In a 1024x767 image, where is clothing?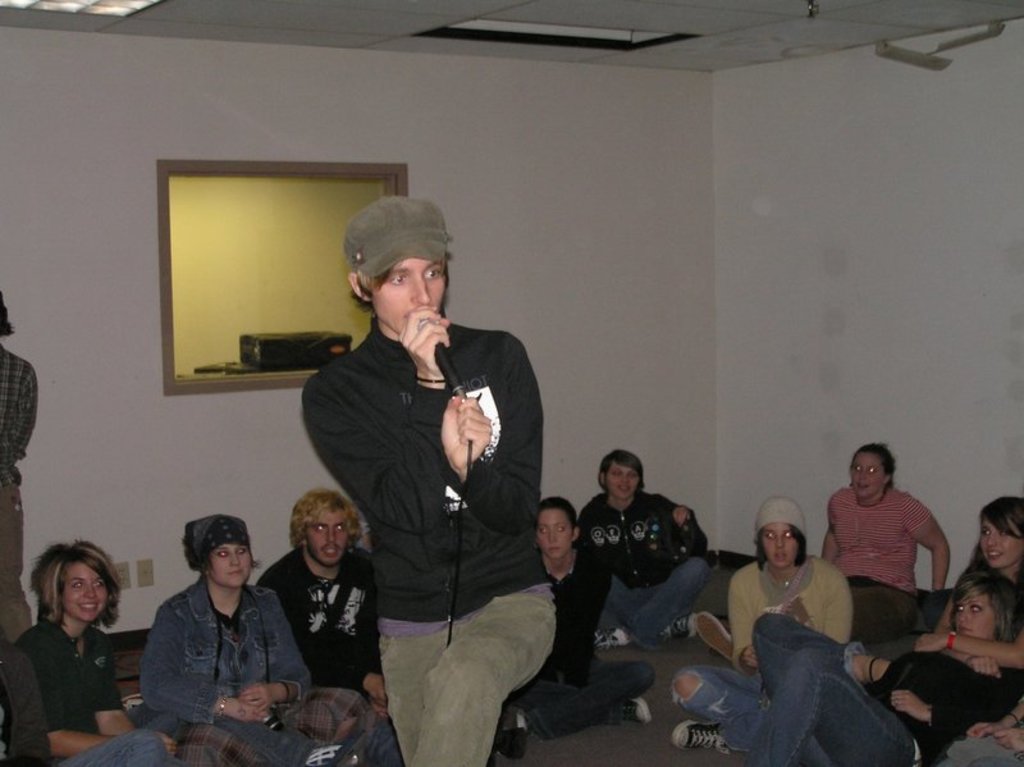
l=682, t=604, r=1016, b=766.
